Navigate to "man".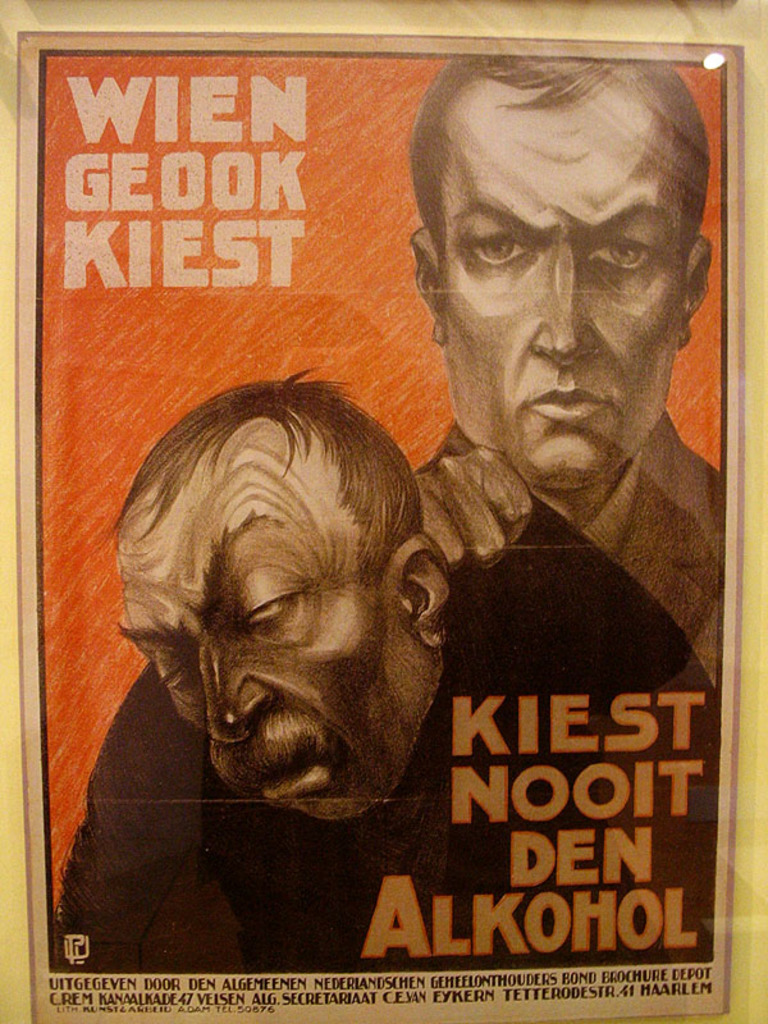
Navigation target: crop(408, 54, 722, 678).
